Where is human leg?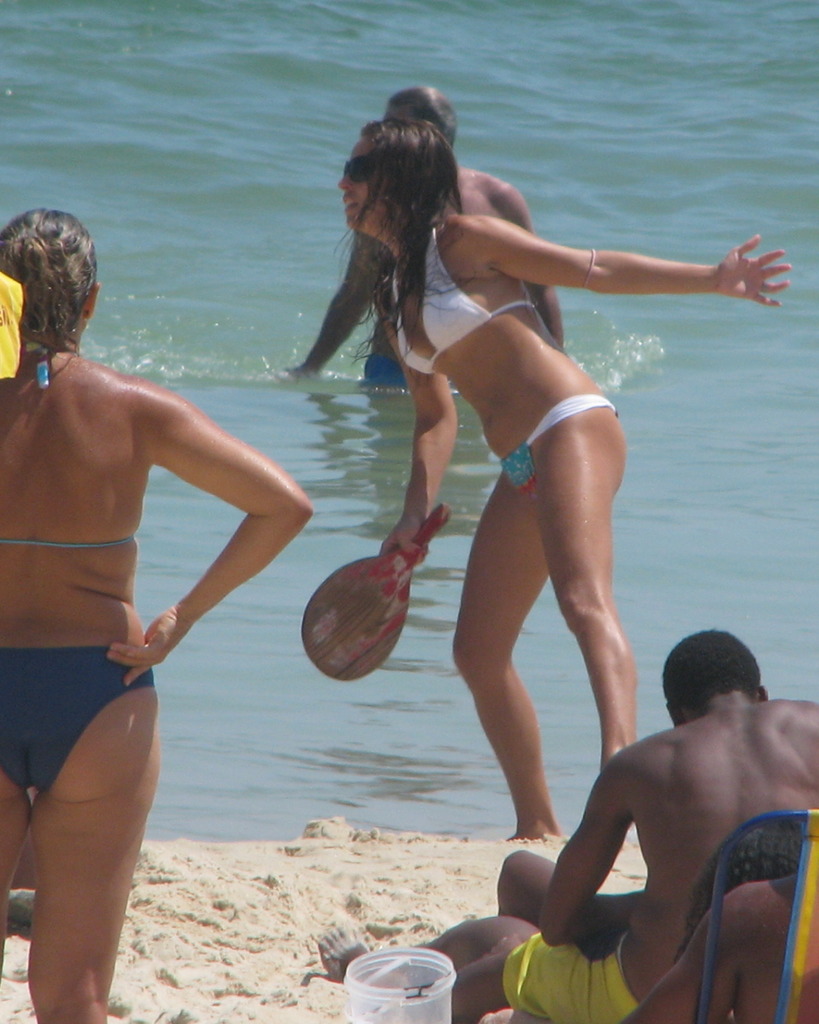
484/851/552/922.
